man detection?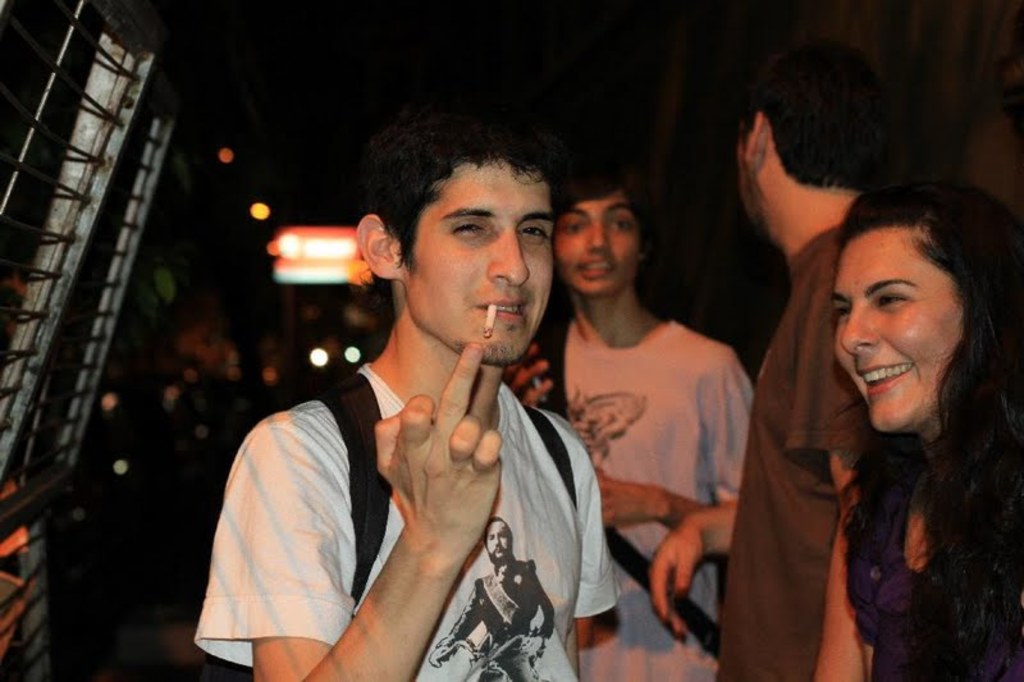
(x1=216, y1=129, x2=611, y2=681)
